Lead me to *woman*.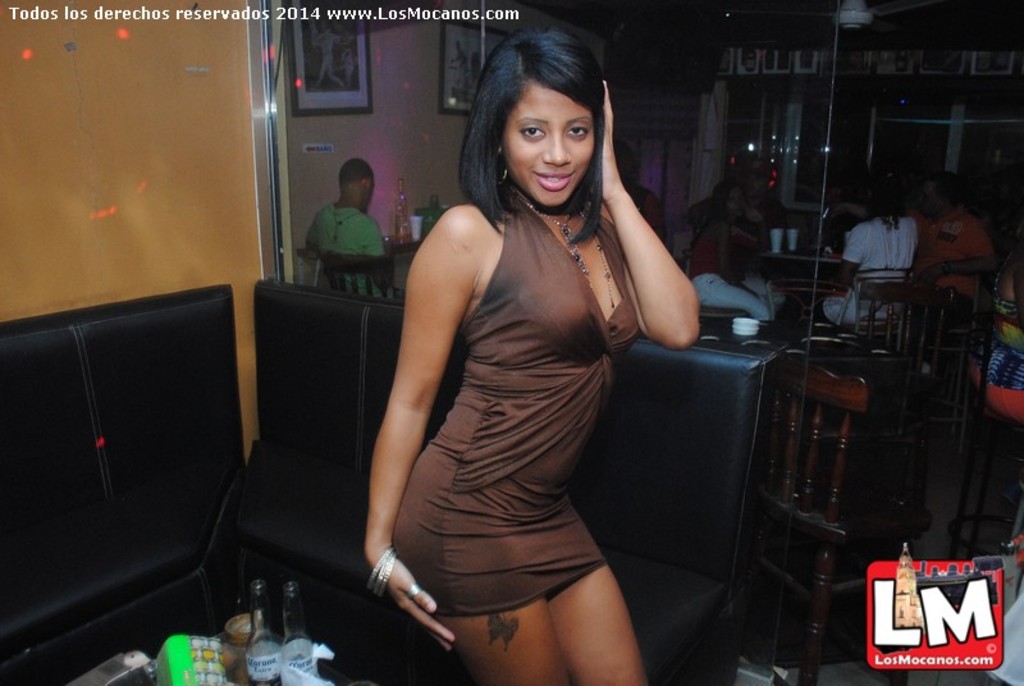
Lead to <bbox>804, 177, 916, 316</bbox>.
